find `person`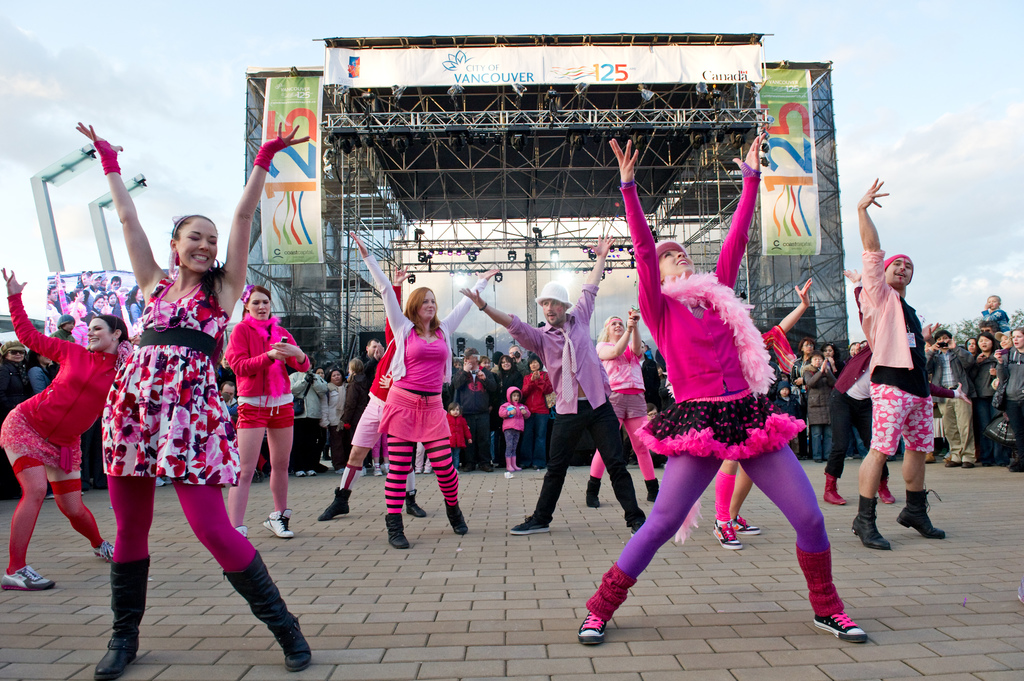
924/330/974/469
